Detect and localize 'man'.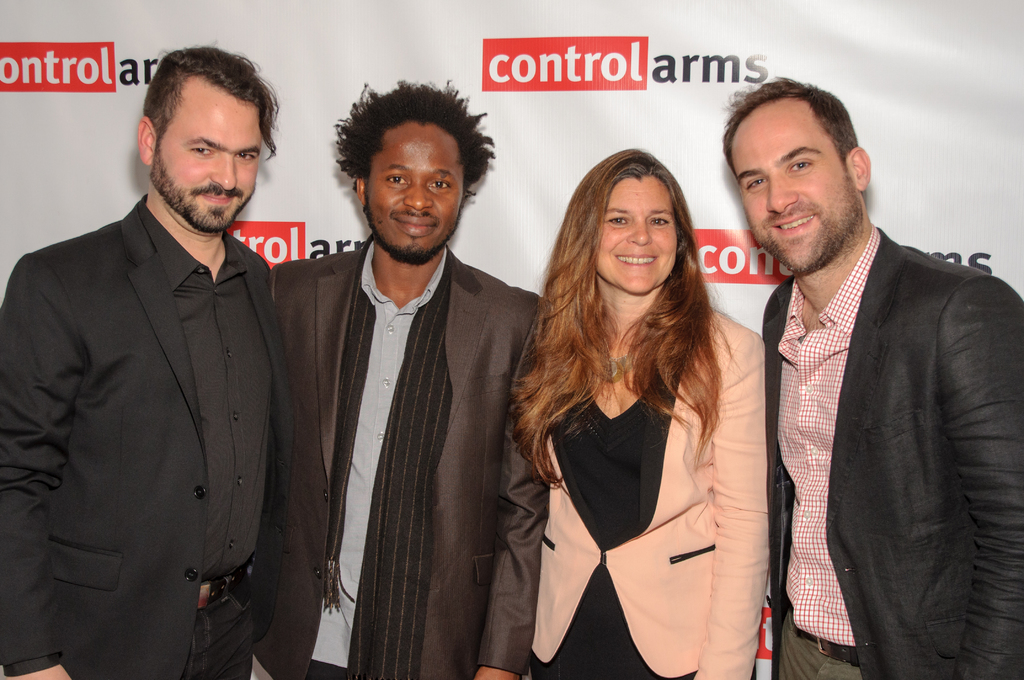
Localized at crop(268, 72, 548, 679).
